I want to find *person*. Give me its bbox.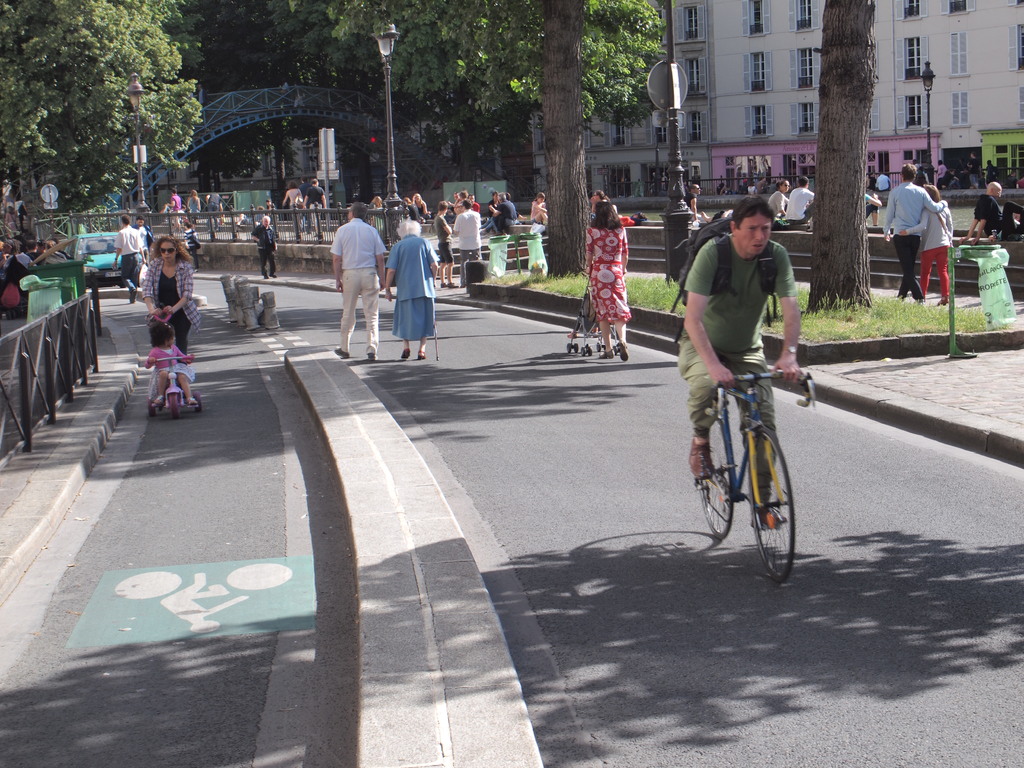
x1=481 y1=193 x2=501 y2=226.
